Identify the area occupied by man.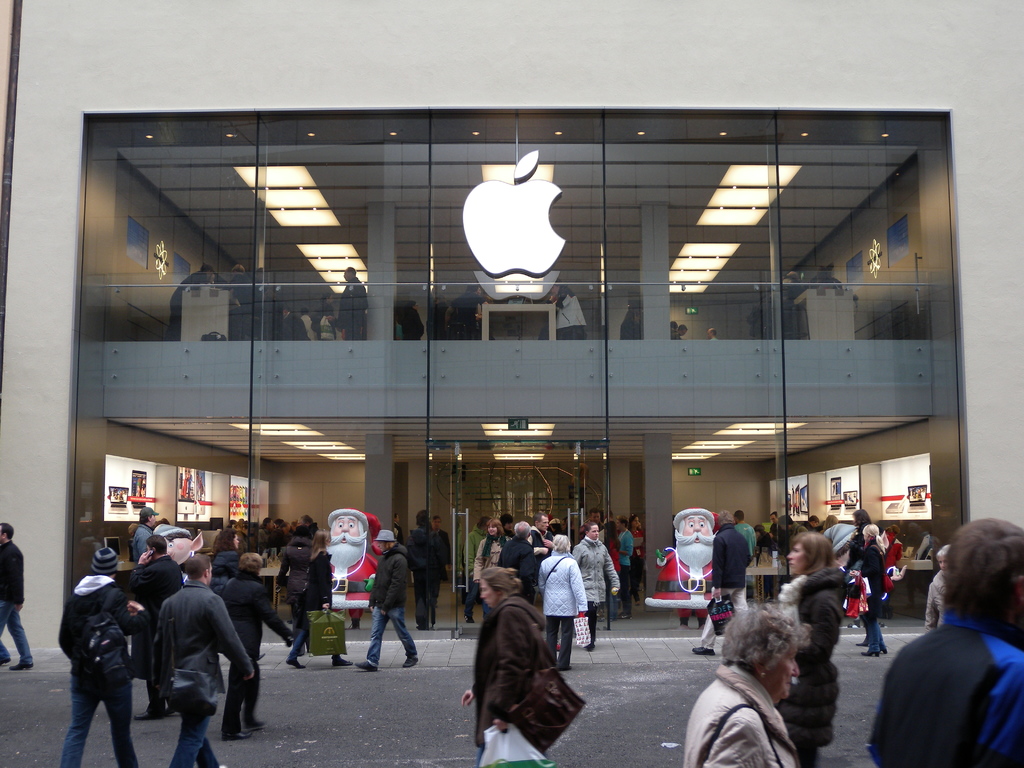
Area: (733, 509, 756, 550).
